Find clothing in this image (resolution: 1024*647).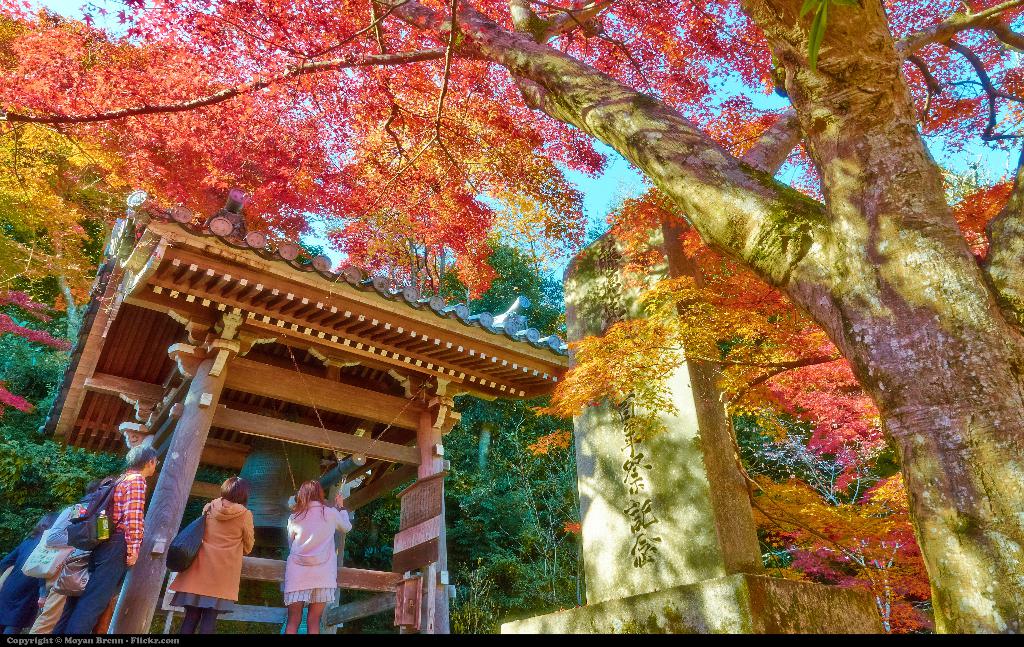
279:495:342:630.
